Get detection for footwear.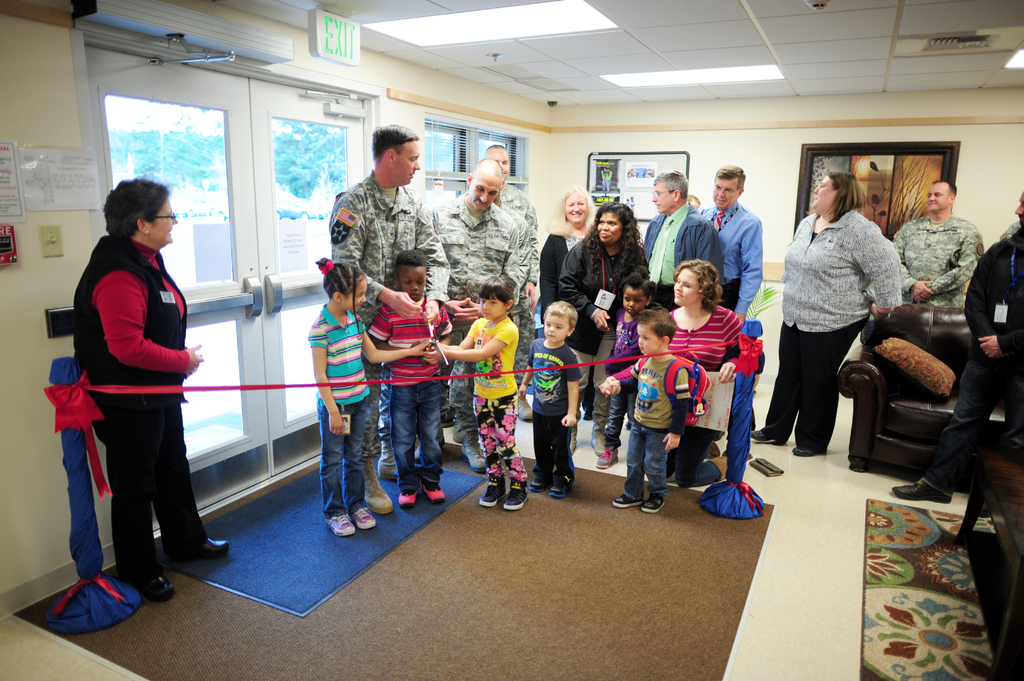
Detection: 348/509/378/529.
